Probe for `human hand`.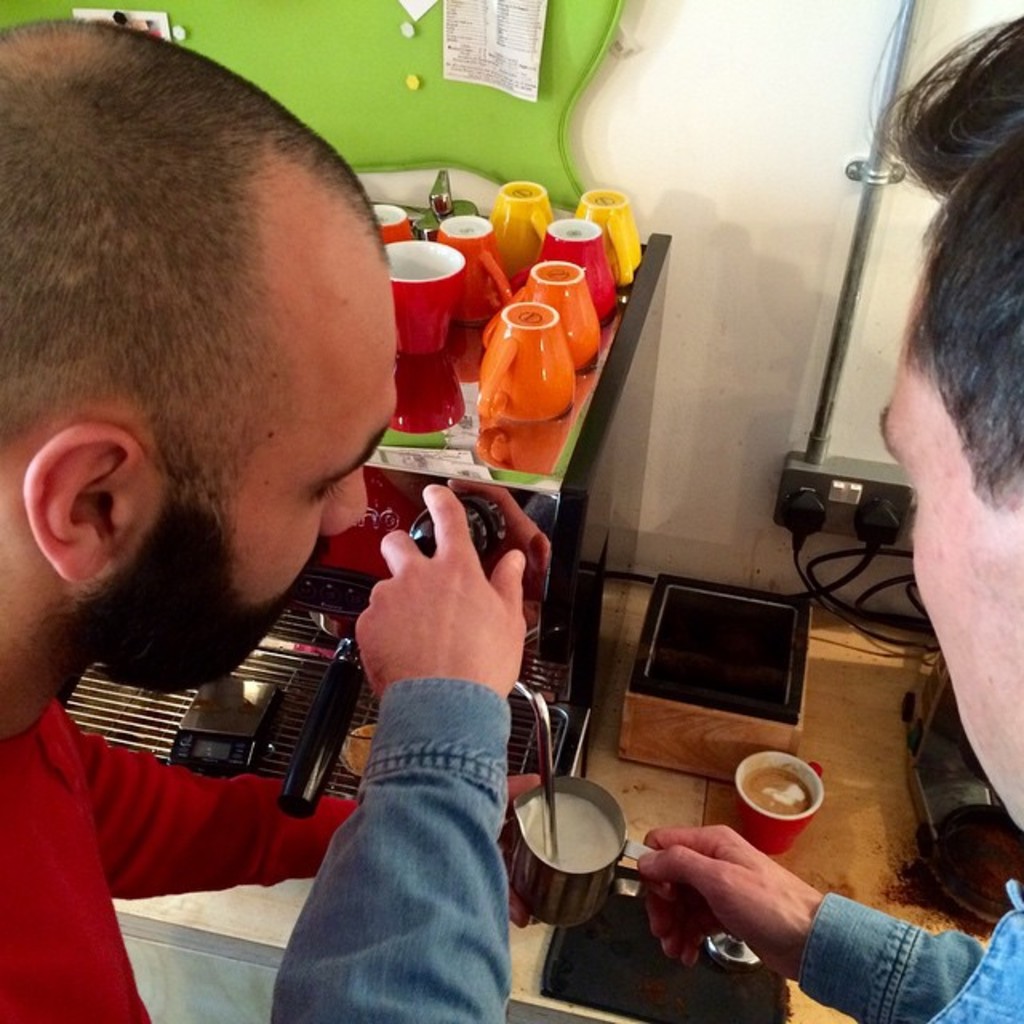
Probe result: Rect(643, 800, 883, 979).
